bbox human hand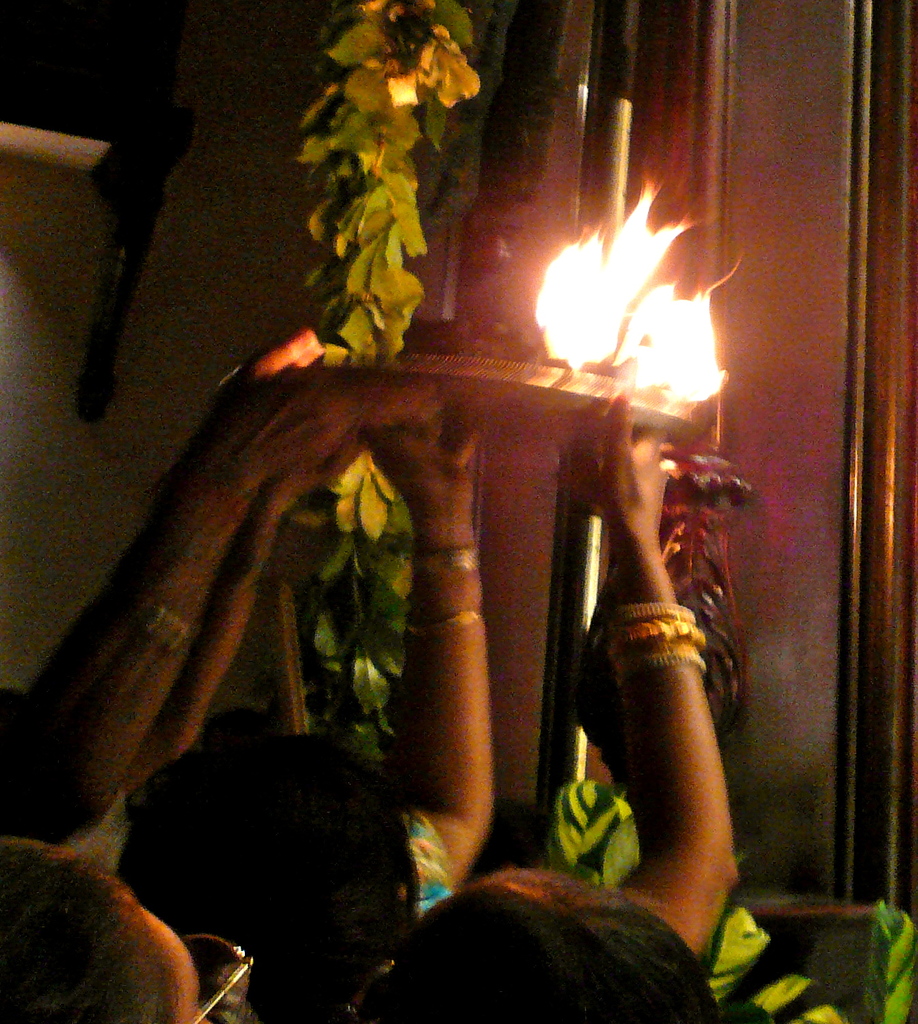
BBox(364, 410, 488, 521)
